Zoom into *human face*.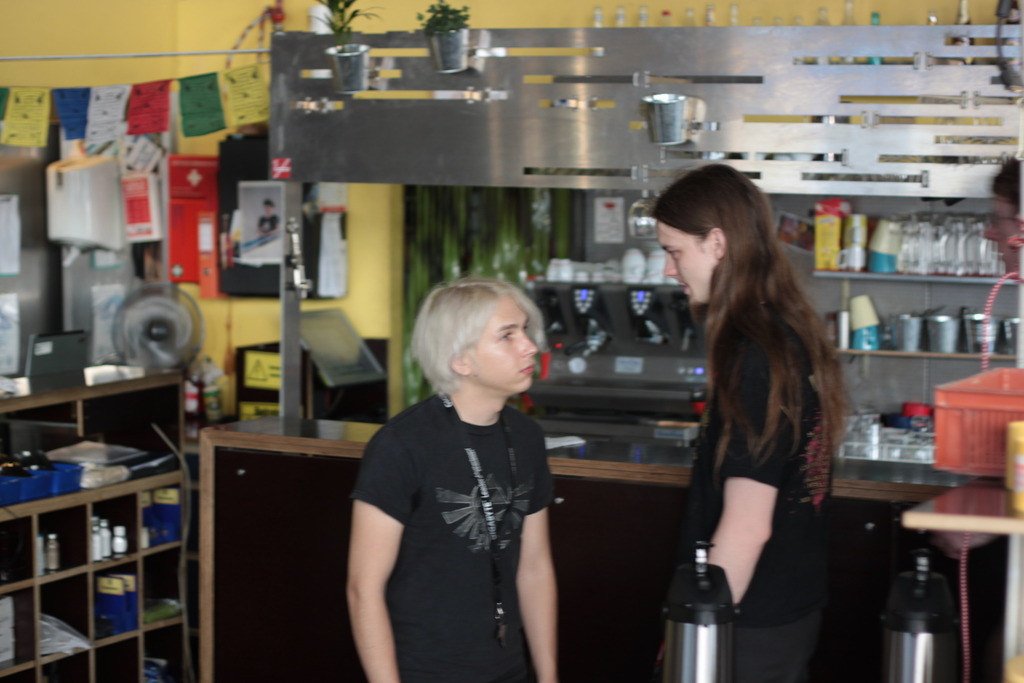
Zoom target: bbox=[982, 189, 1023, 275].
